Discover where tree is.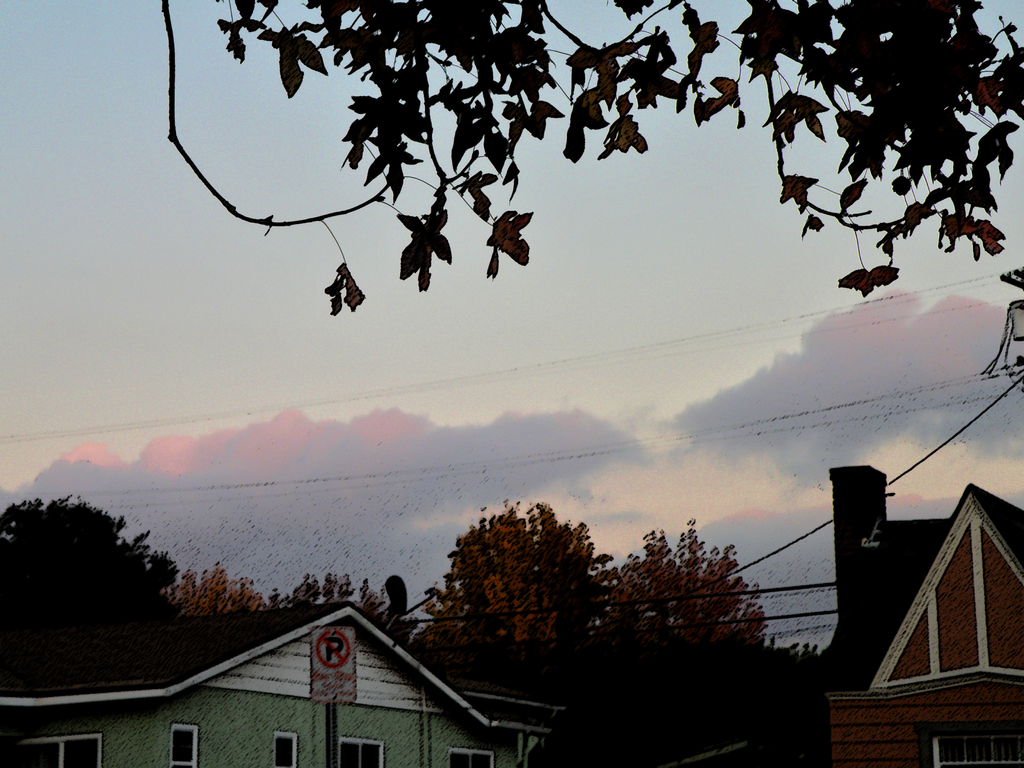
Discovered at 0,490,189,637.
